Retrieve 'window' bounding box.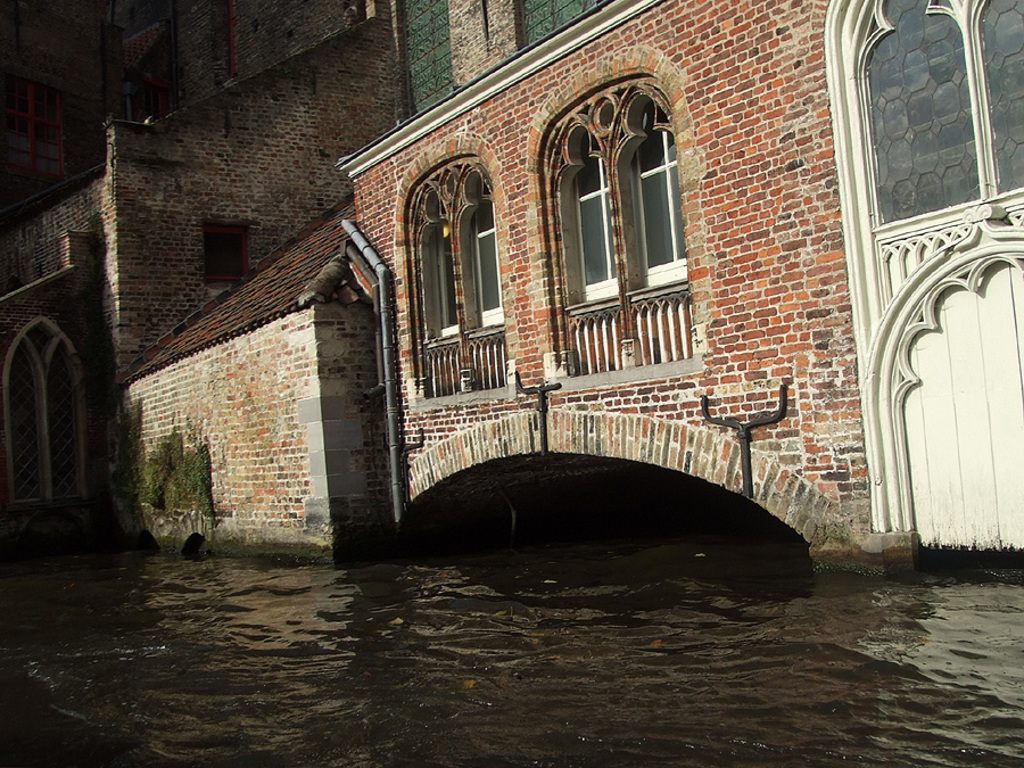
Bounding box: (411,203,468,332).
